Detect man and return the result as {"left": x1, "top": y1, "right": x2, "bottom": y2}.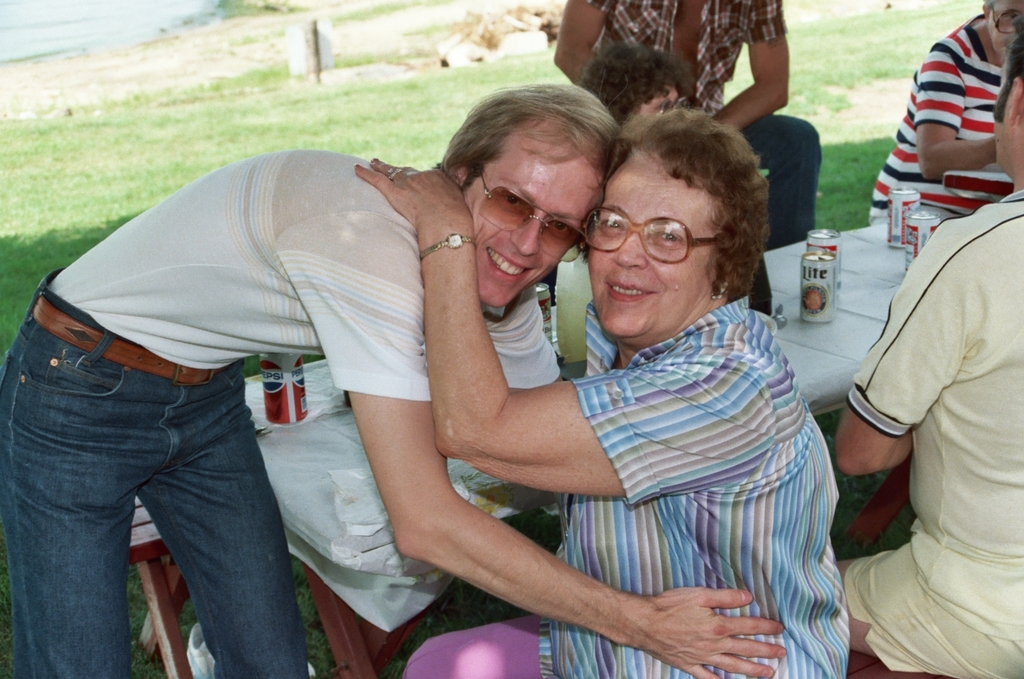
{"left": 832, "top": 17, "right": 1023, "bottom": 678}.
